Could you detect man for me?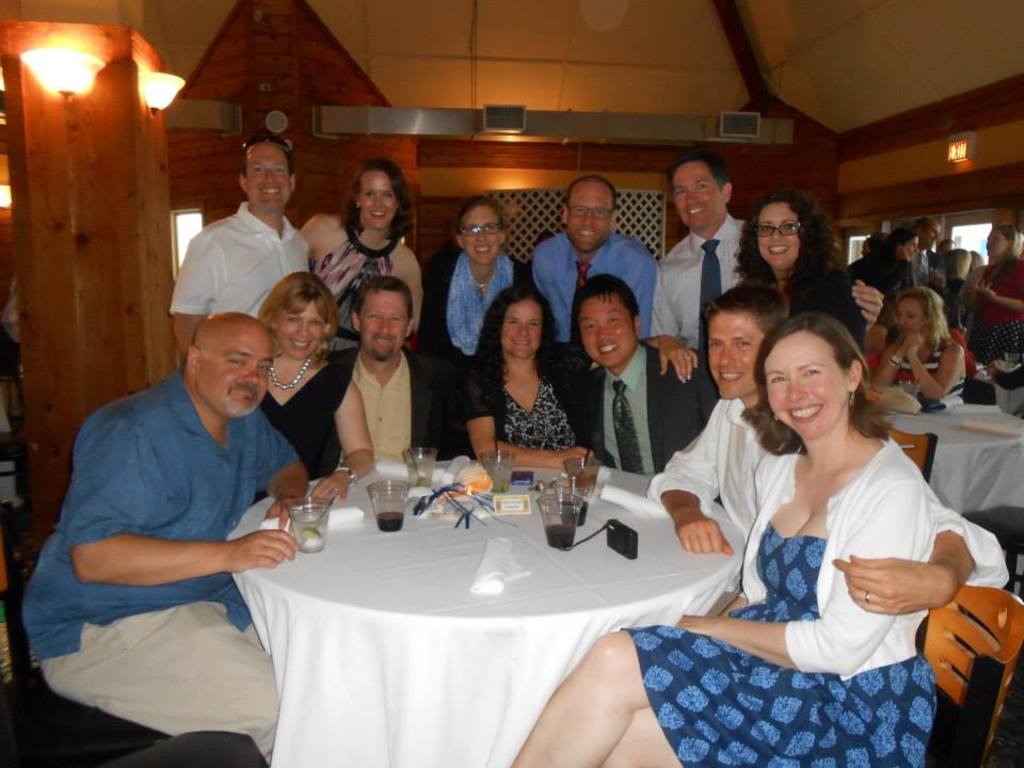
Detection result: 535,175,659,332.
